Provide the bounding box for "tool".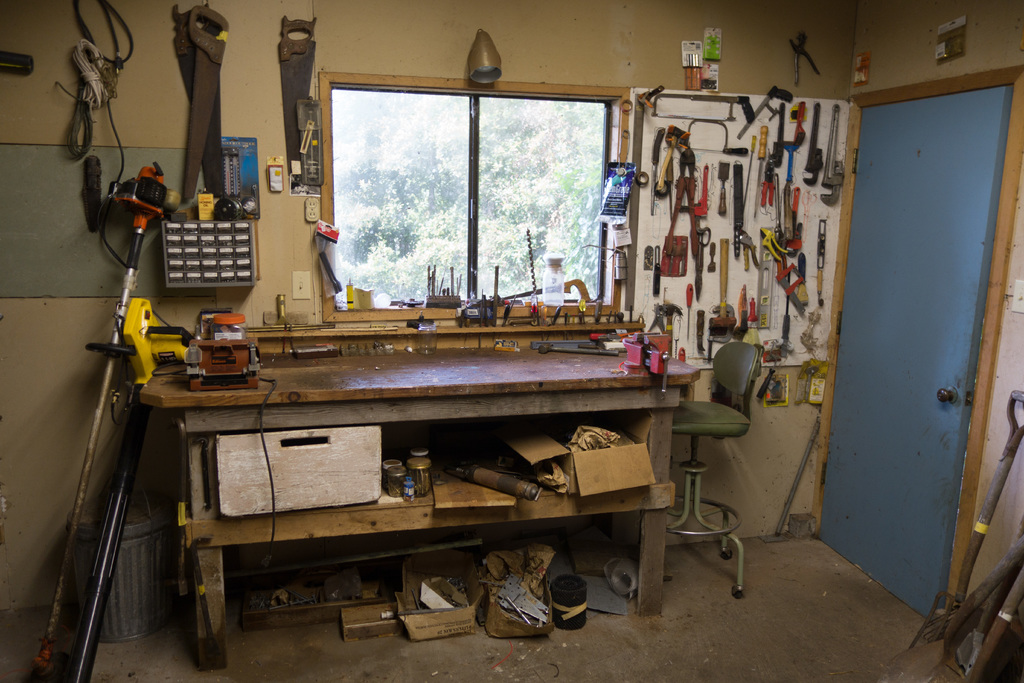
Rect(887, 390, 1023, 673).
